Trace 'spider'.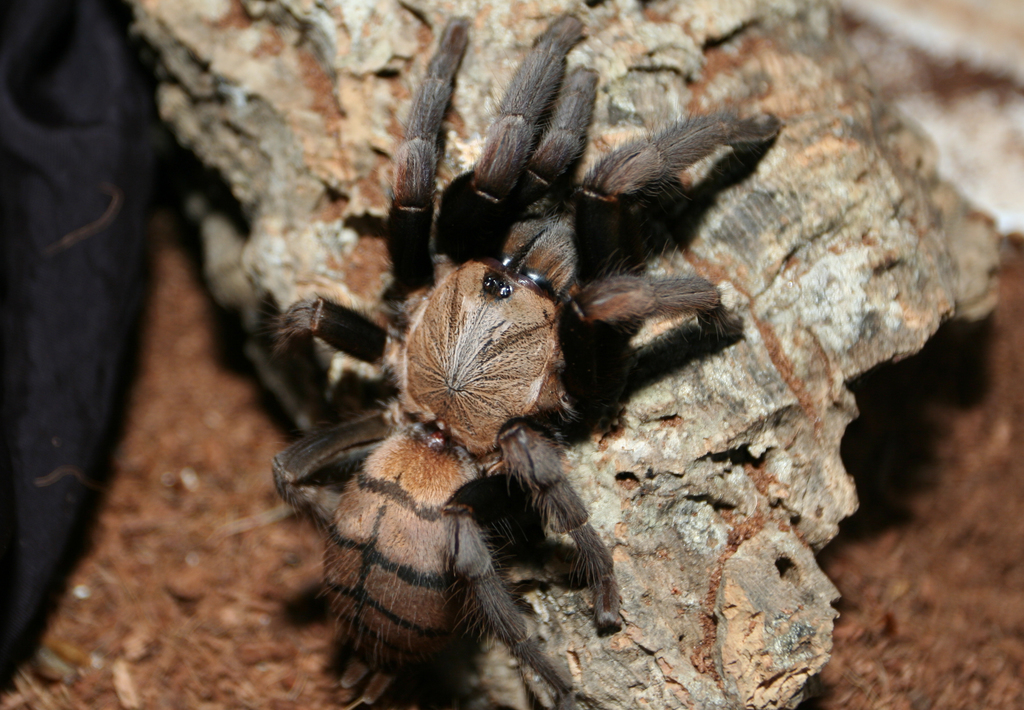
Traced to x1=268, y1=5, x2=784, y2=709.
